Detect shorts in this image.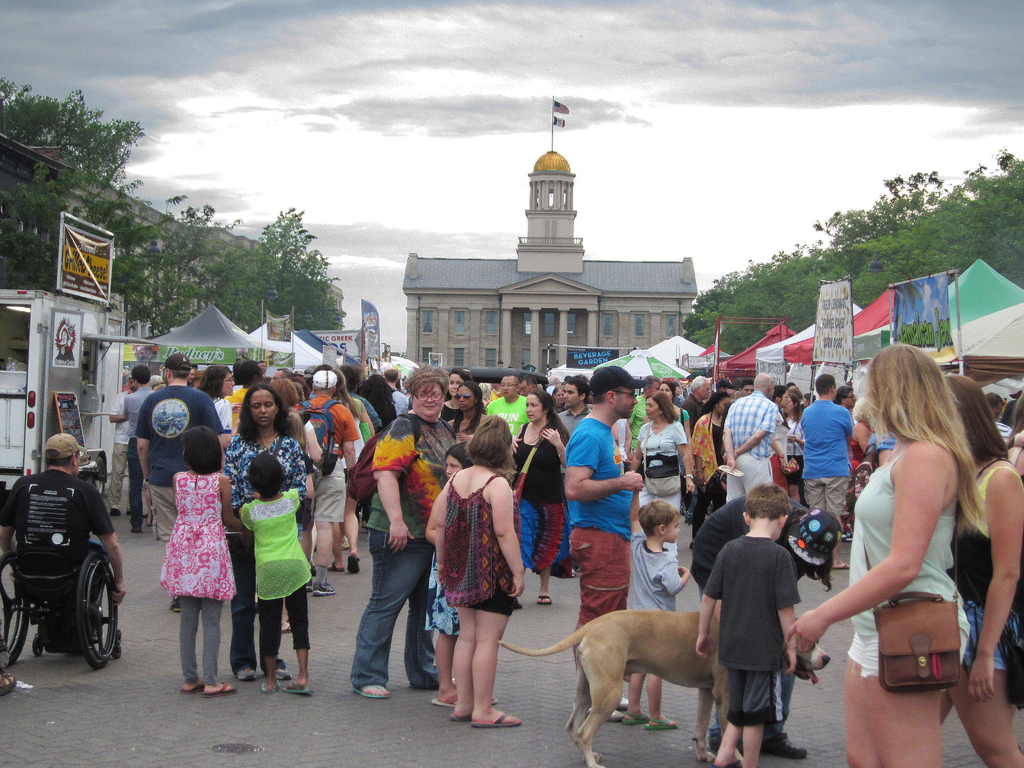
Detection: [309, 461, 348, 526].
